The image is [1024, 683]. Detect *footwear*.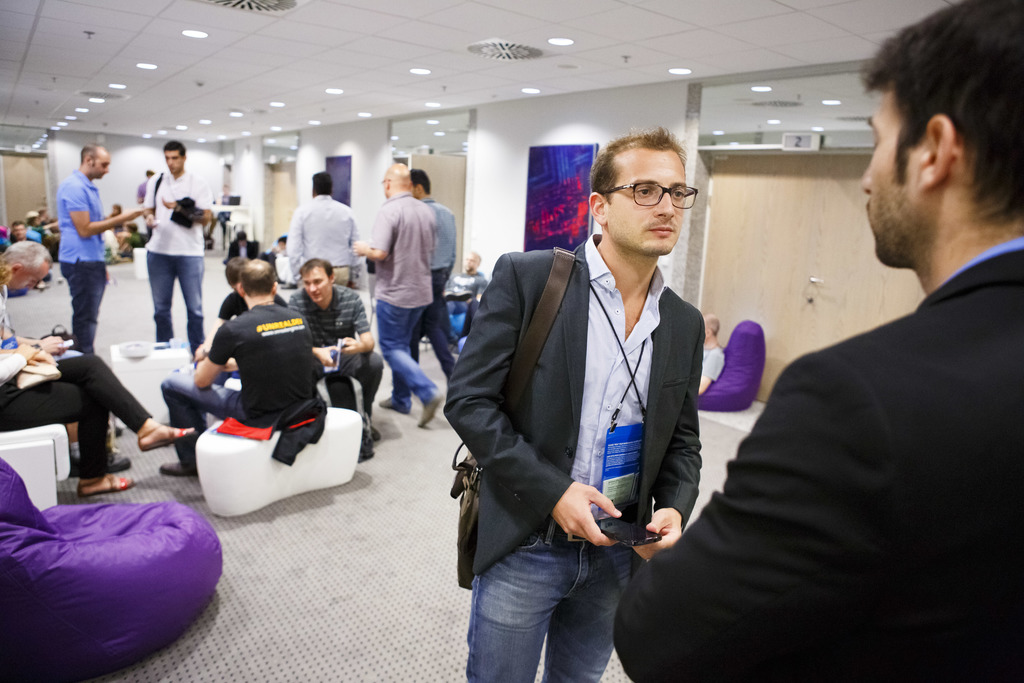
Detection: {"left": 138, "top": 424, "right": 202, "bottom": 450}.
